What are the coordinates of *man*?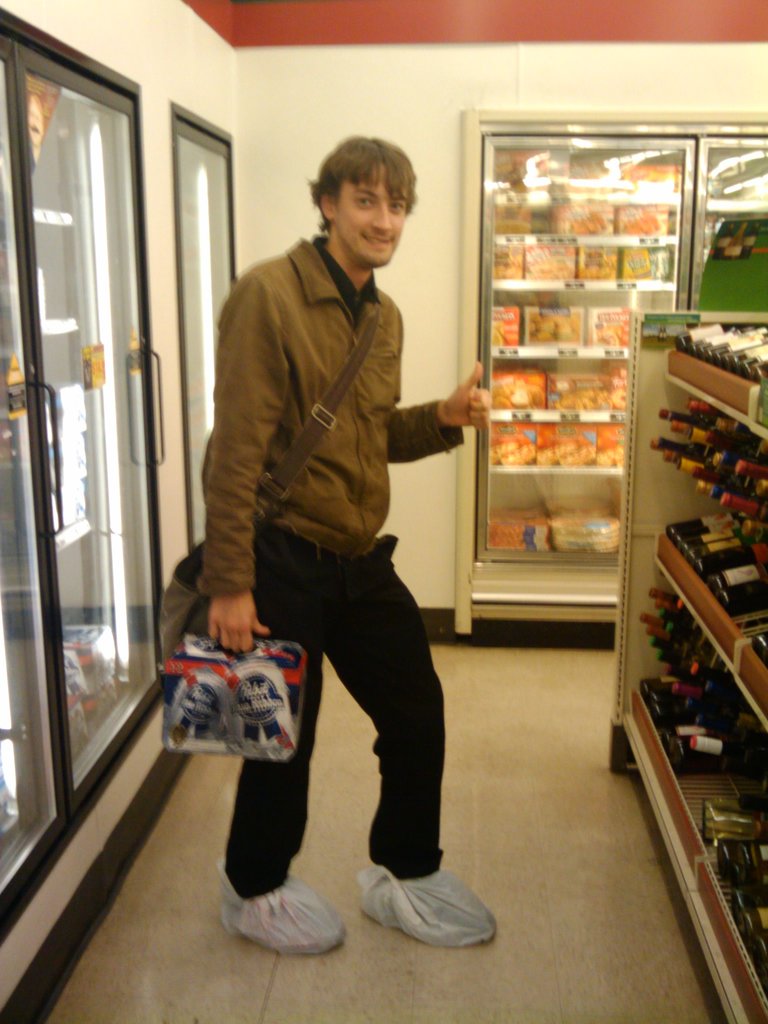
(x1=180, y1=123, x2=500, y2=960).
